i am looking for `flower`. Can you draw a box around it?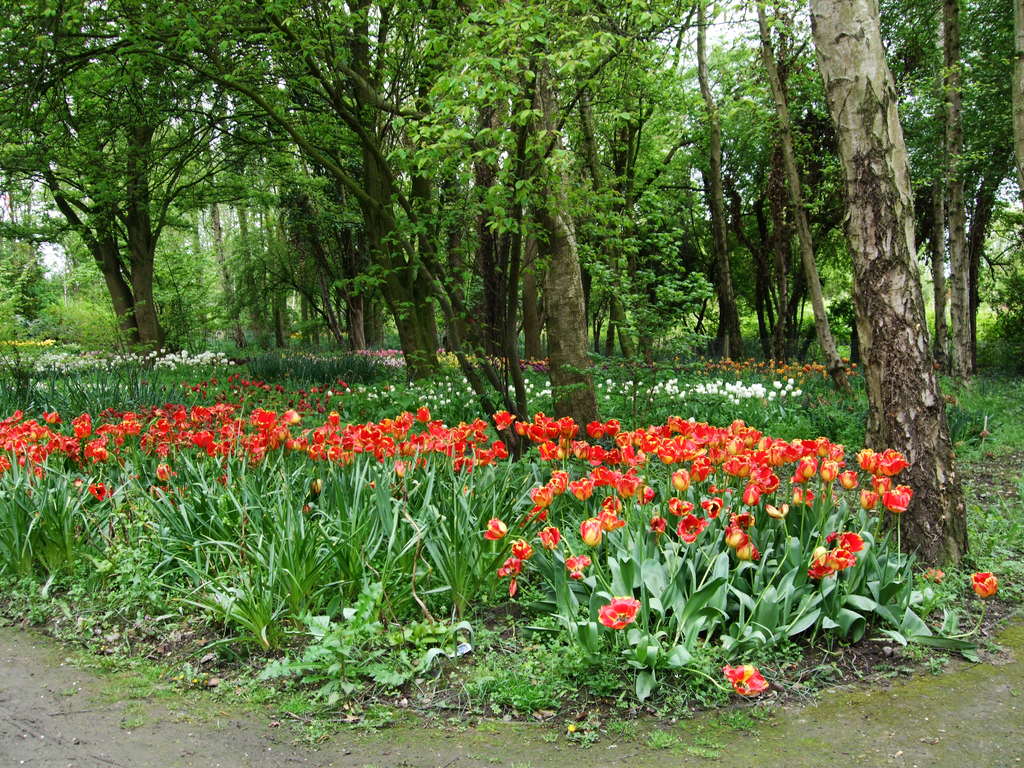
Sure, the bounding box is Rect(719, 662, 775, 696).
